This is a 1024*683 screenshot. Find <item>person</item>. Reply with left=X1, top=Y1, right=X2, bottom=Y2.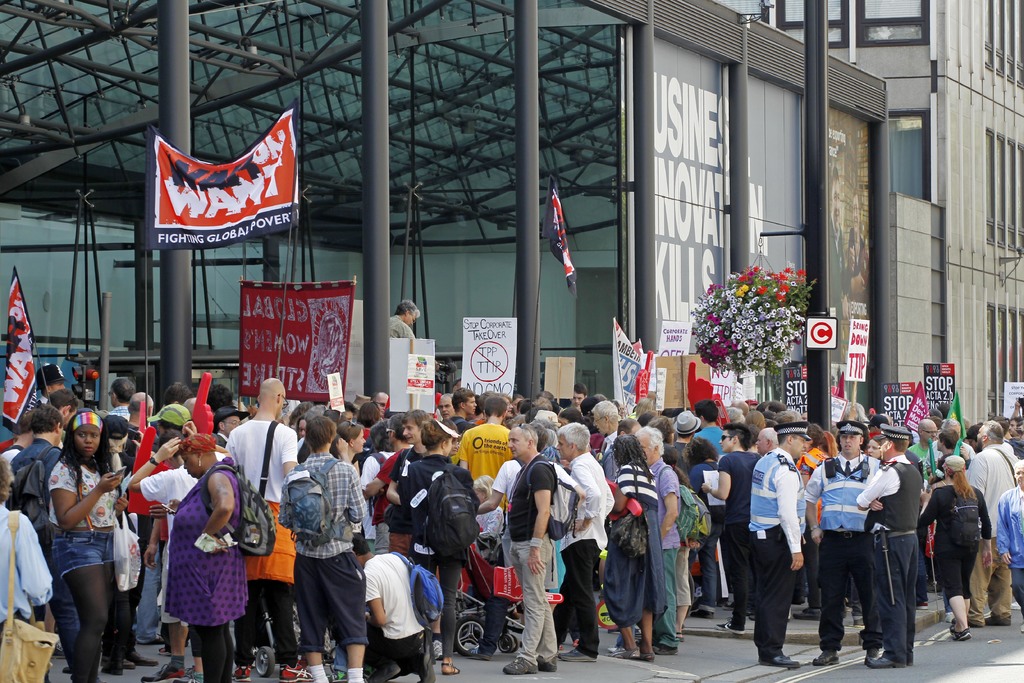
left=854, top=422, right=920, bottom=667.
